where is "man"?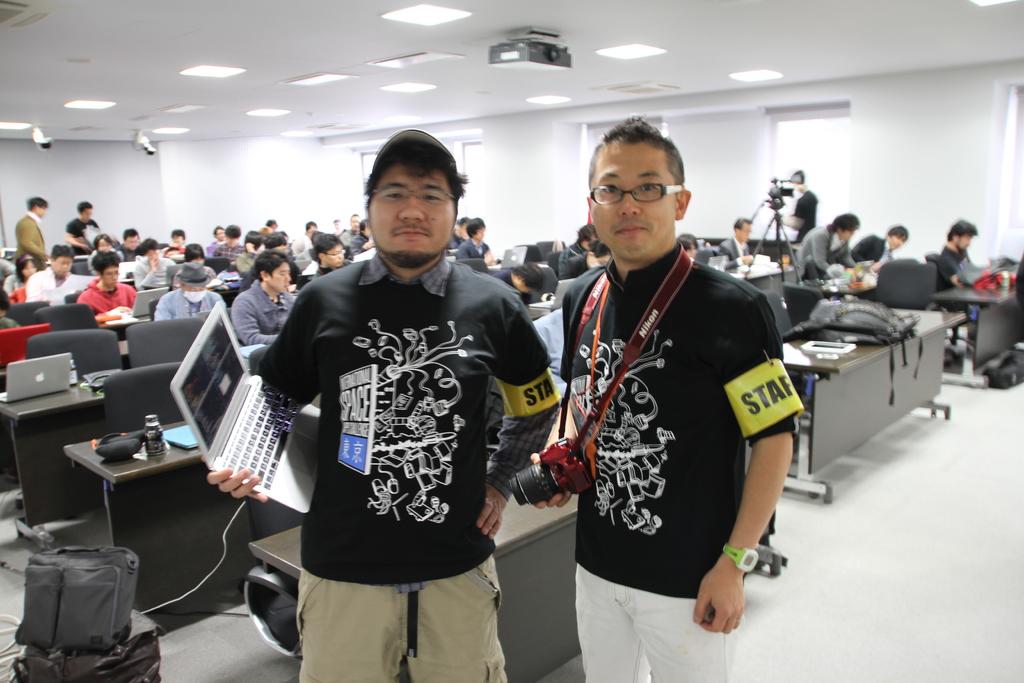
[x1=12, y1=194, x2=50, y2=270].
